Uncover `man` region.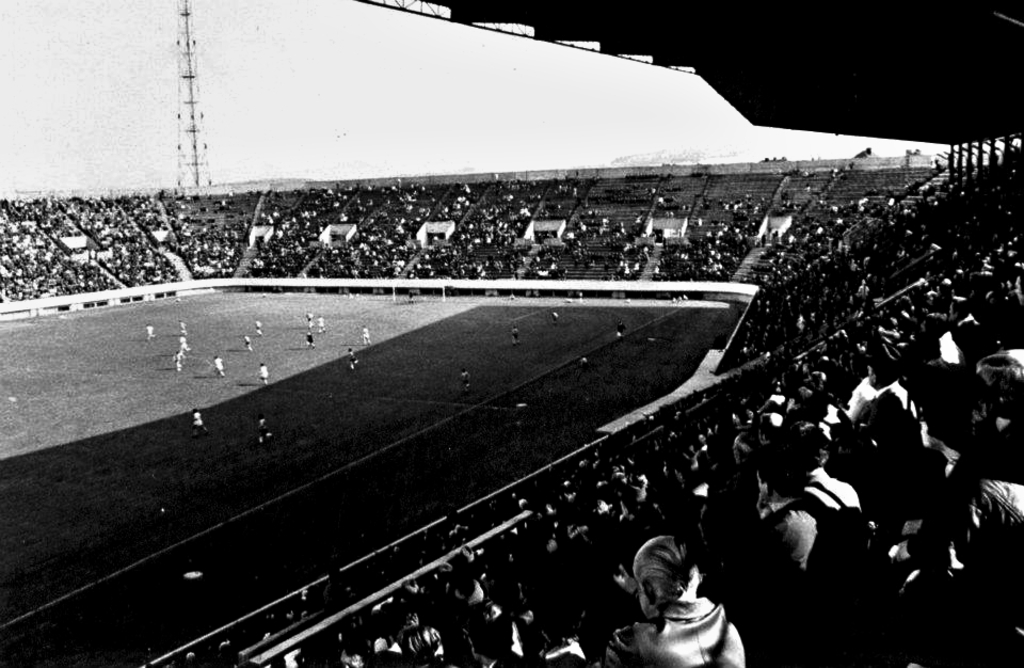
Uncovered: x1=189 y1=404 x2=205 y2=434.
